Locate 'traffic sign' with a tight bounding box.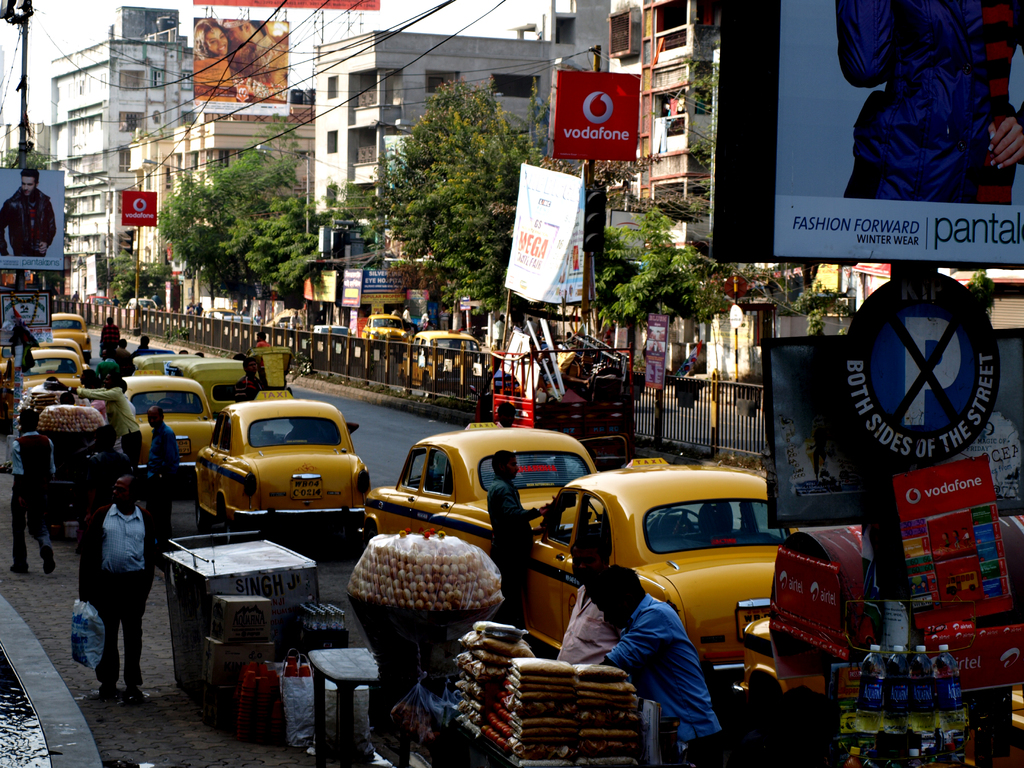
Rect(839, 272, 1000, 464).
